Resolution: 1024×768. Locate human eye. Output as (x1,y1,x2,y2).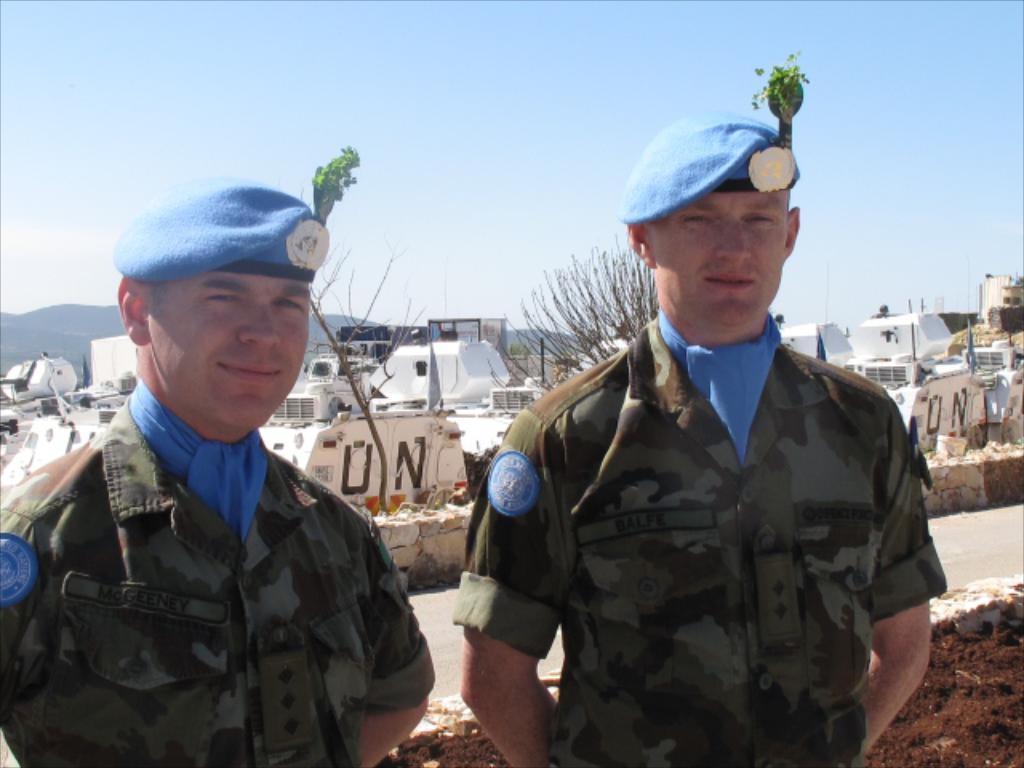
(206,290,237,306).
